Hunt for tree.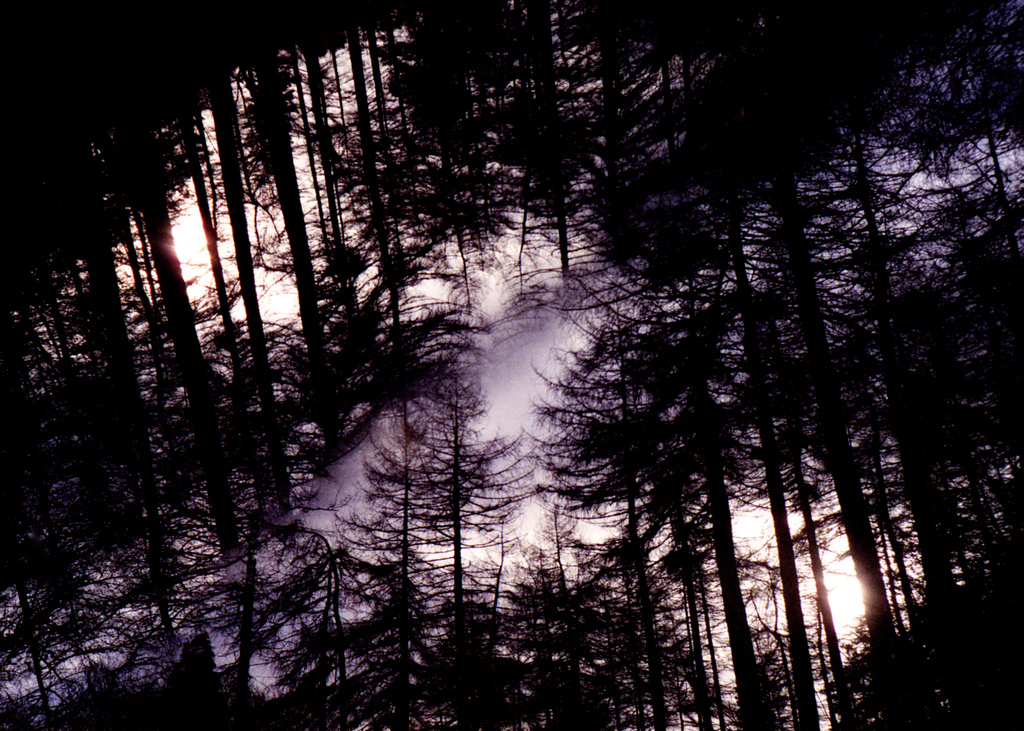
Hunted down at select_region(0, 413, 131, 730).
